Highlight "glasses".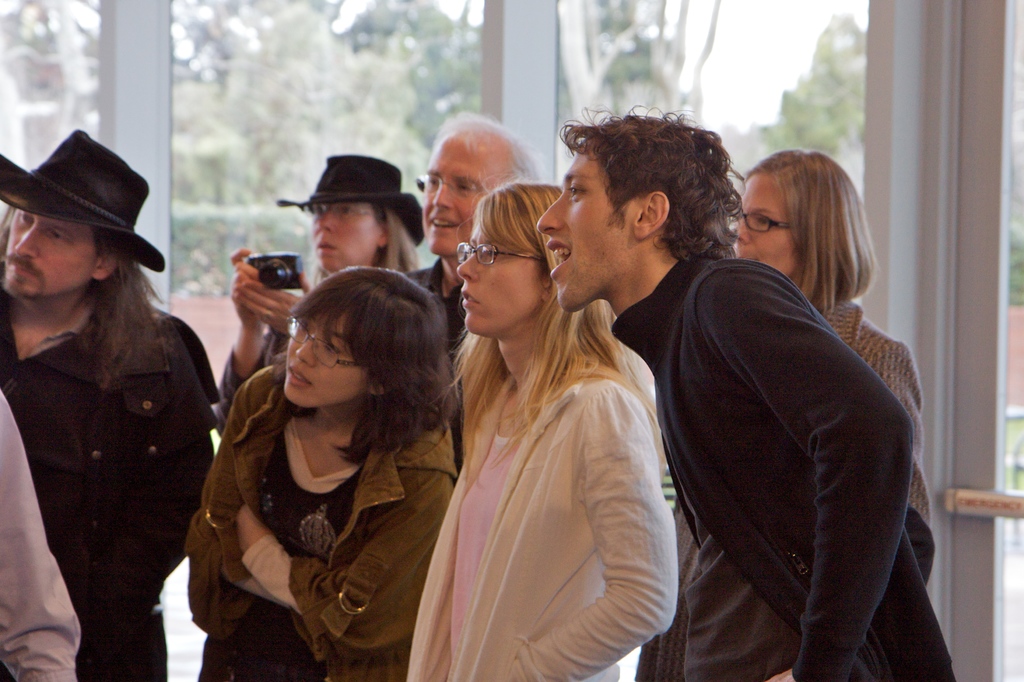
Highlighted region: {"x1": 732, "y1": 208, "x2": 795, "y2": 234}.
